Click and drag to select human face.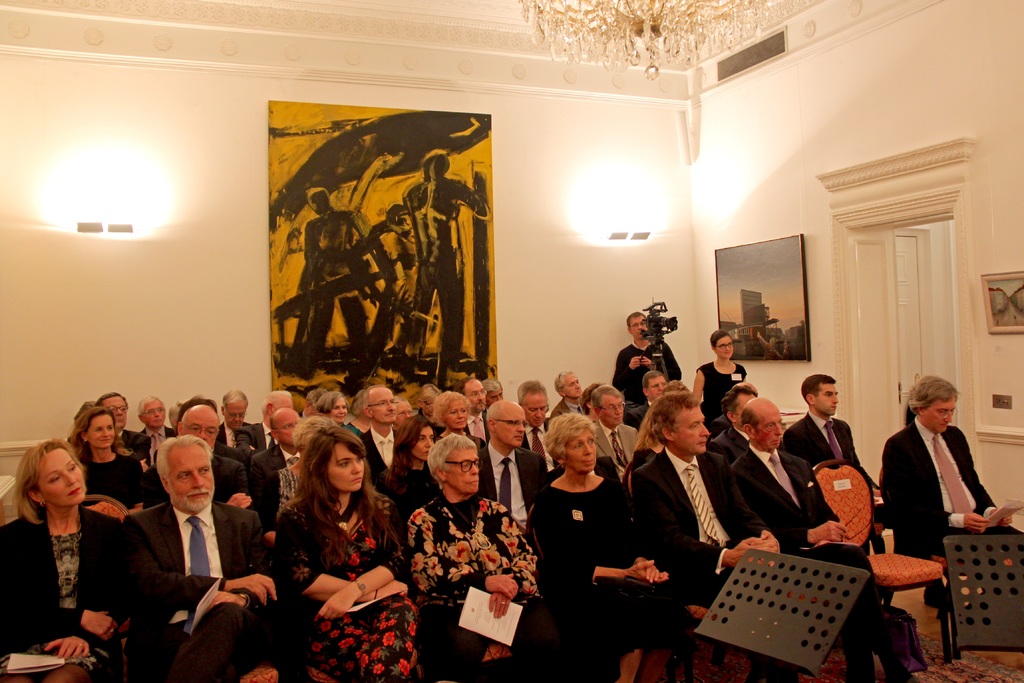
Selection: box(922, 394, 957, 432).
